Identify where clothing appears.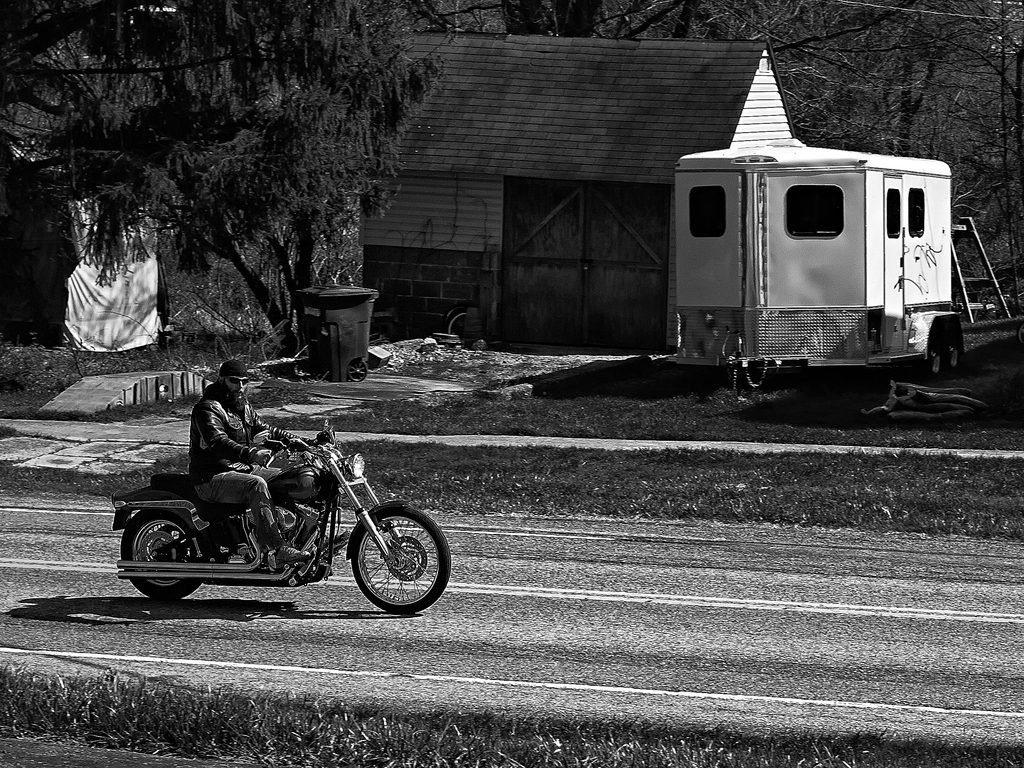
Appears at (left=186, top=379, right=283, bottom=552).
